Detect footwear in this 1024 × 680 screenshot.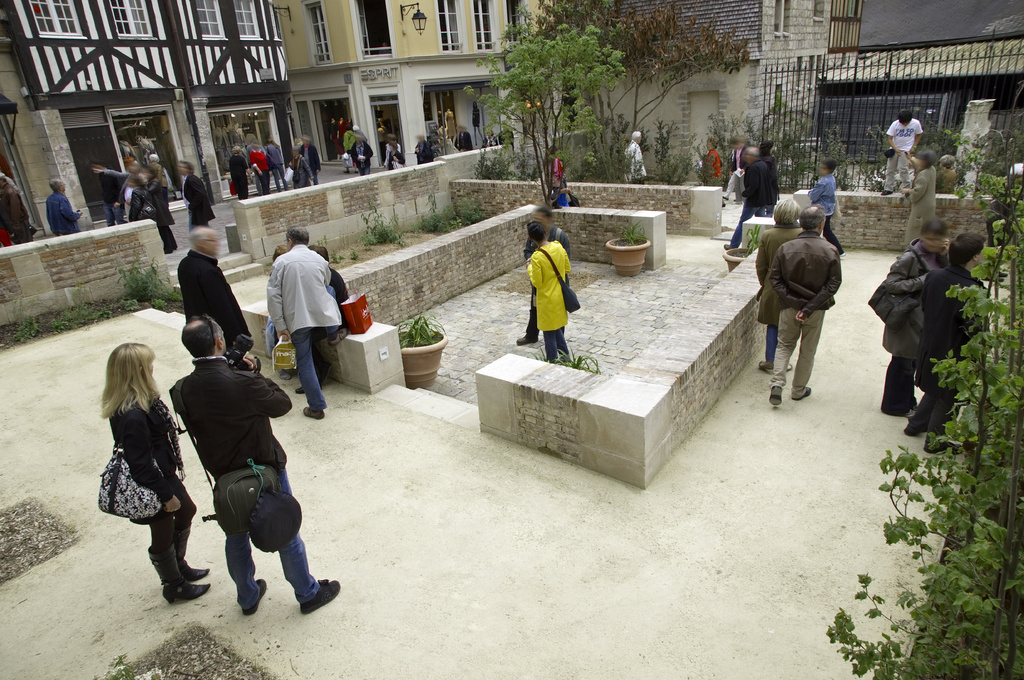
Detection: bbox(792, 385, 811, 400).
